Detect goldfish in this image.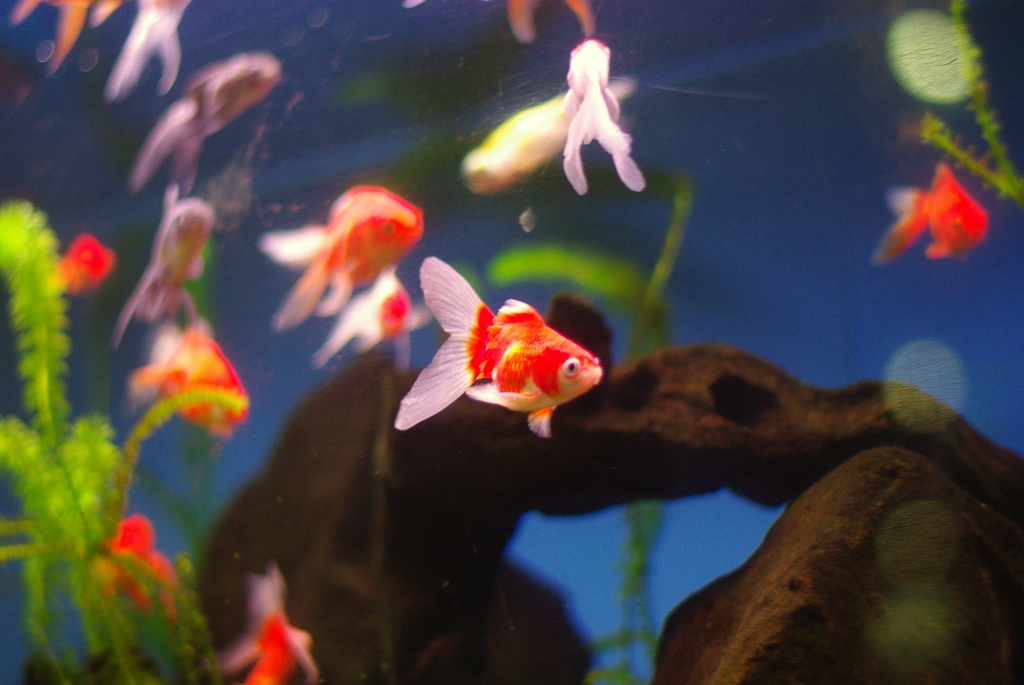
Detection: 870, 159, 990, 264.
